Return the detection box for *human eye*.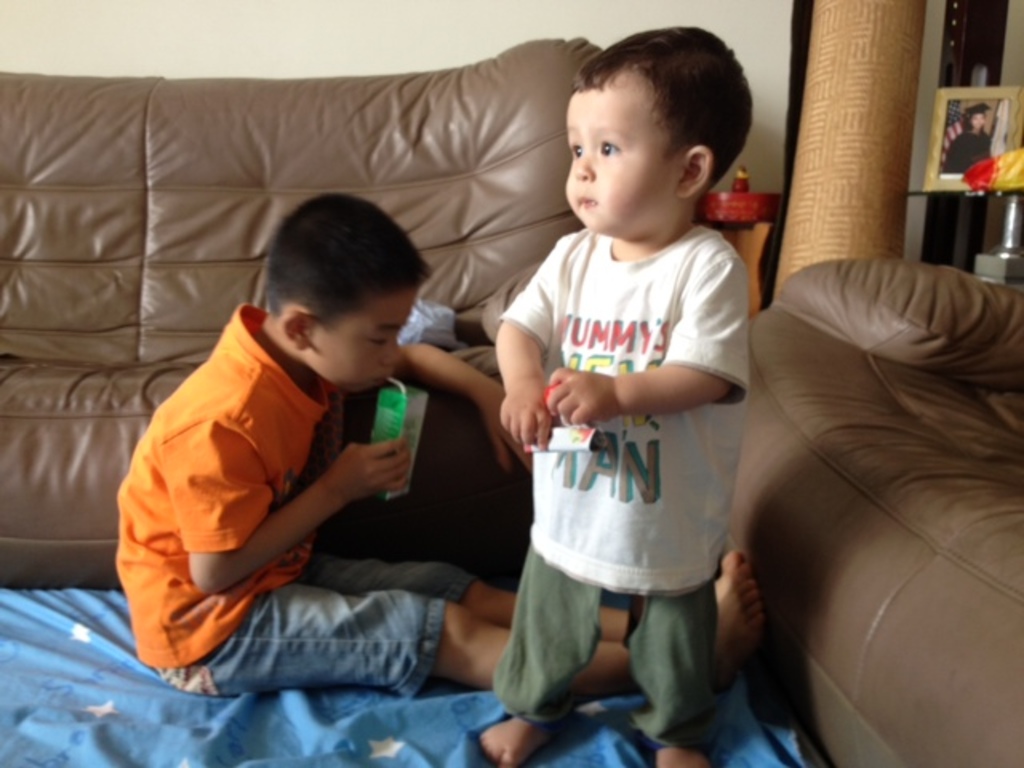
pyautogui.locateOnScreen(570, 136, 582, 160).
